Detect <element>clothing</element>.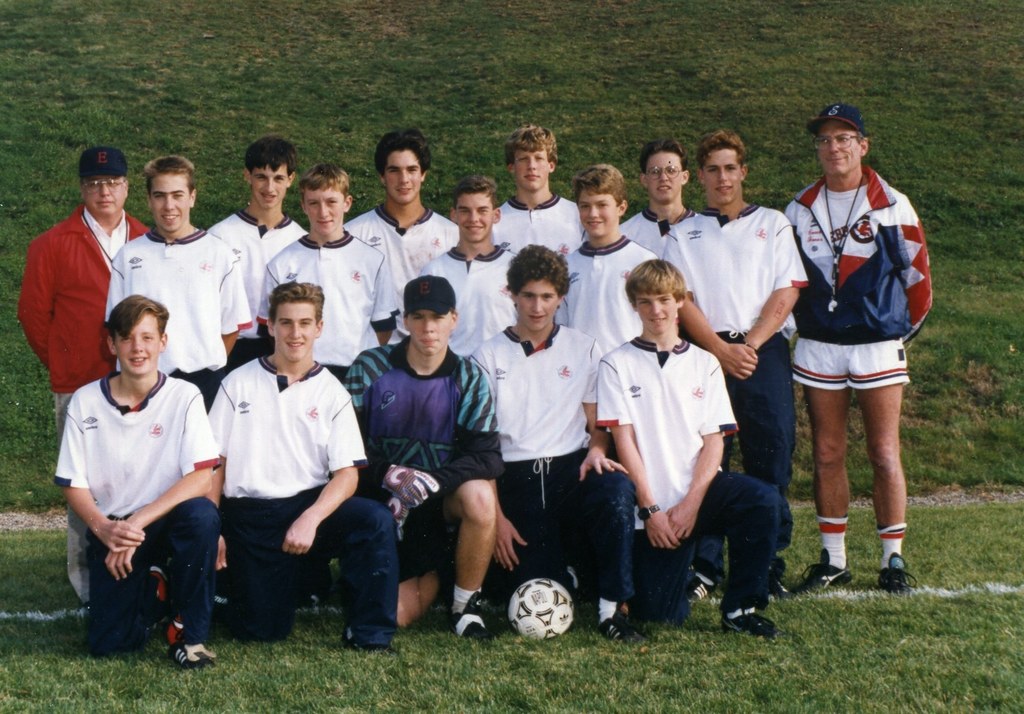
Detected at Rect(601, 193, 740, 333).
